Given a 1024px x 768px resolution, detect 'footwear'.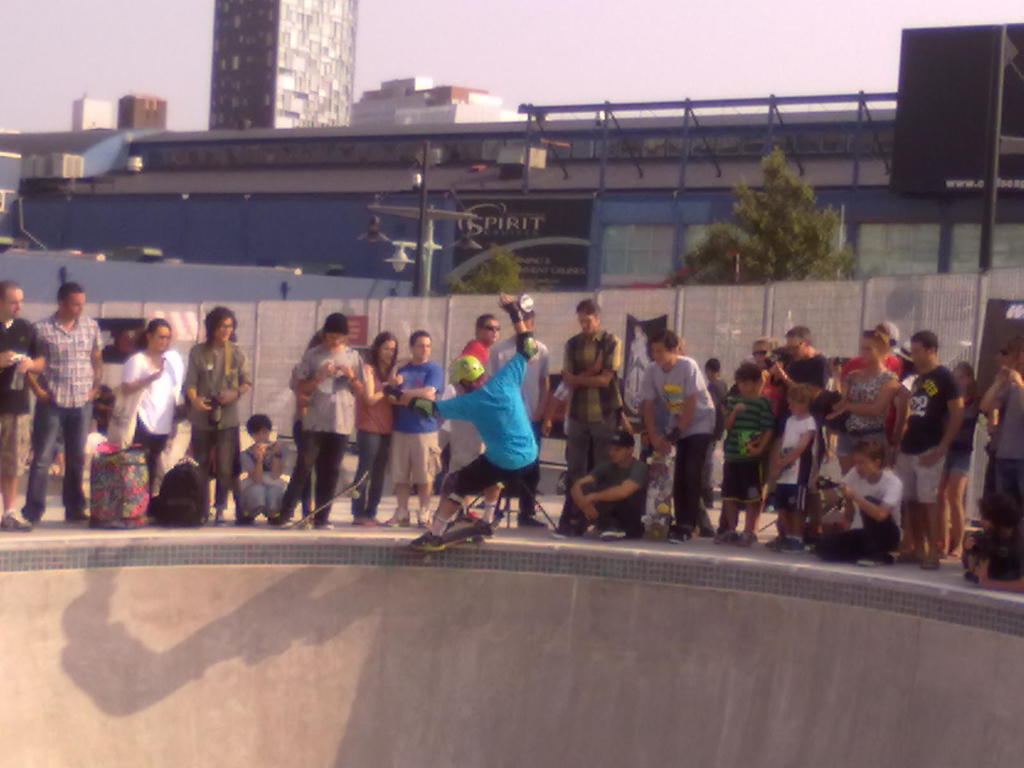
box=[417, 506, 429, 526].
